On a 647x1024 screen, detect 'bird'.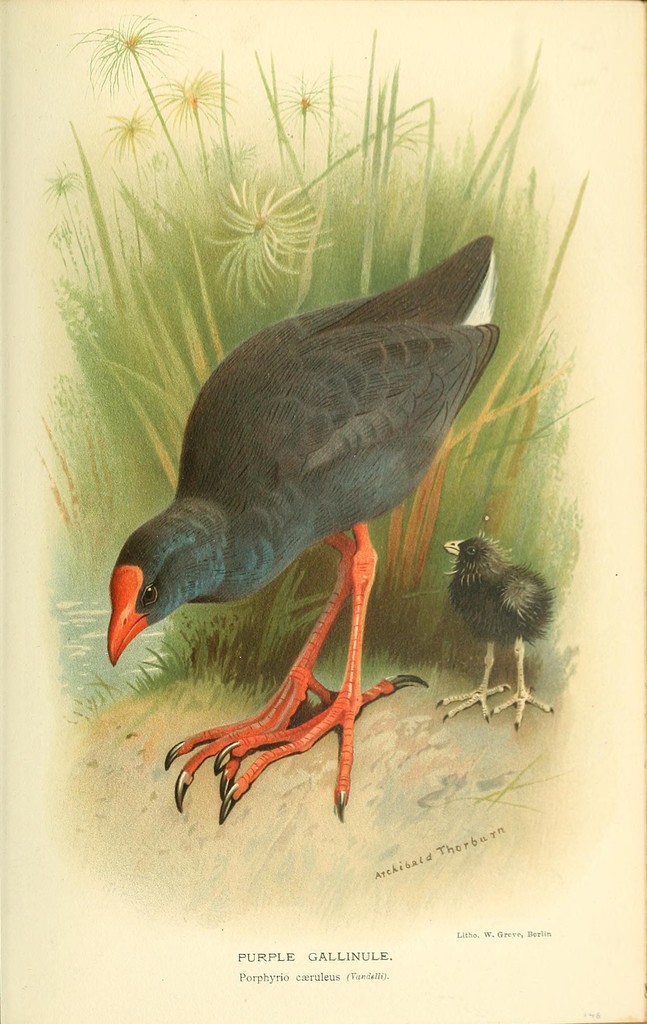
pyautogui.locateOnScreen(103, 230, 502, 822).
